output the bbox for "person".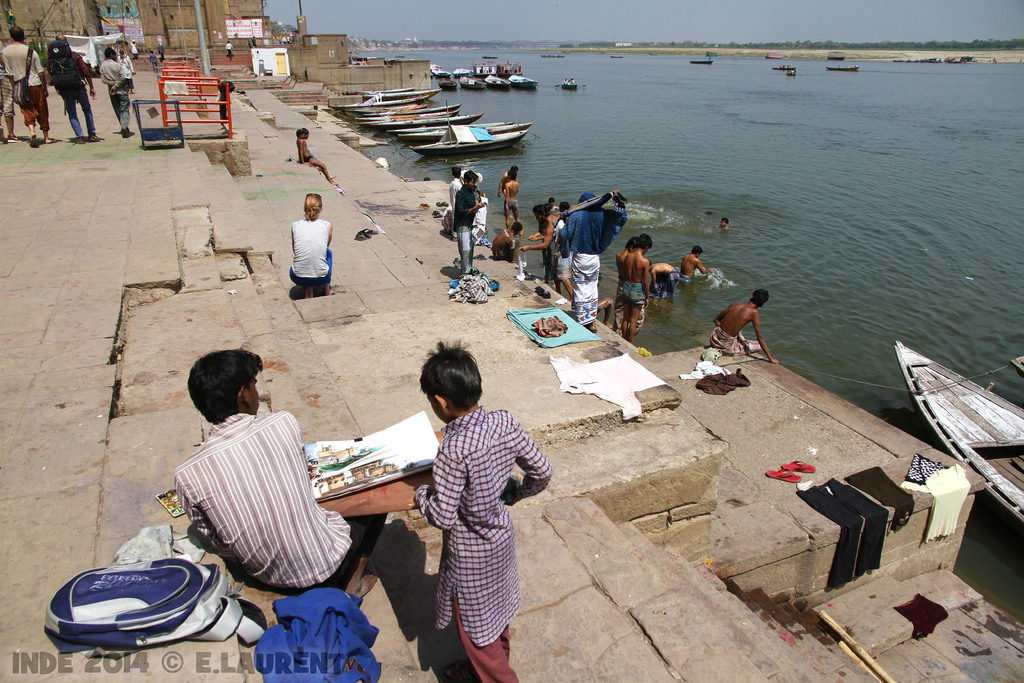
(left=649, top=262, right=674, bottom=300).
